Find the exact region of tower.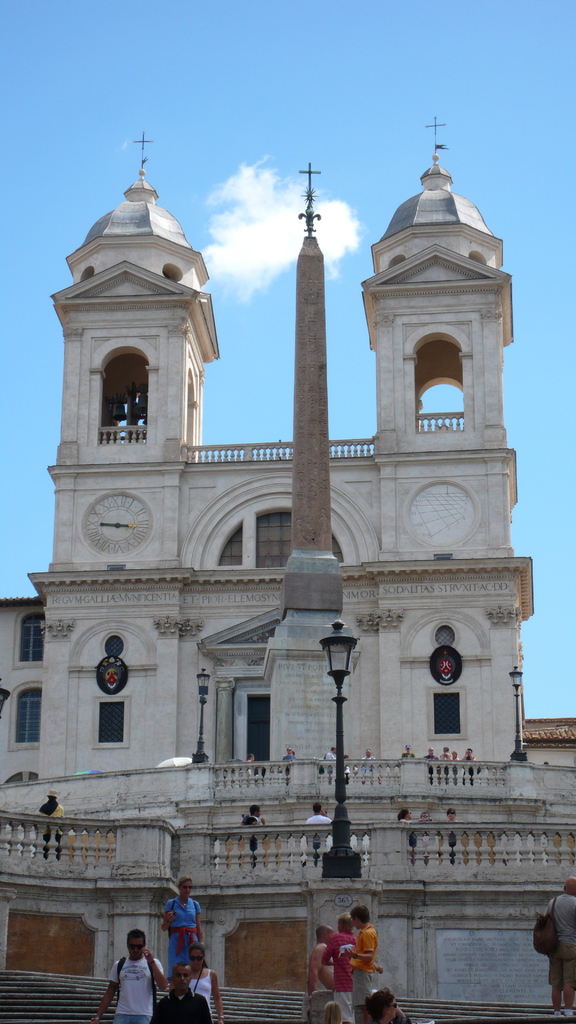
Exact region: [0, 114, 574, 1023].
